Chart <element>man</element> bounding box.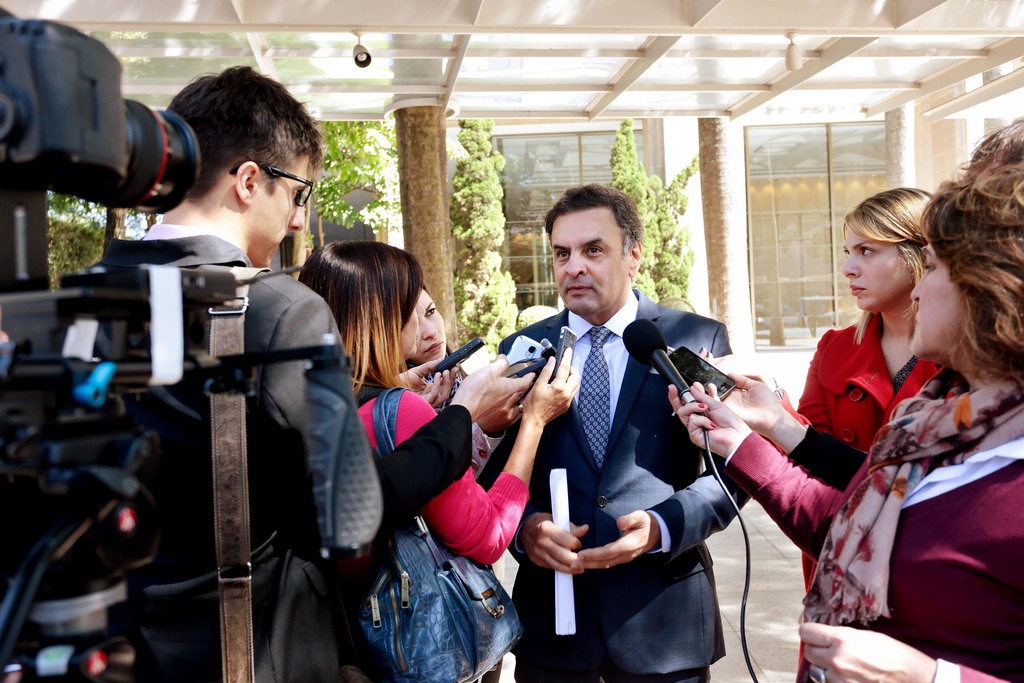
Charted: 90:65:345:682.
